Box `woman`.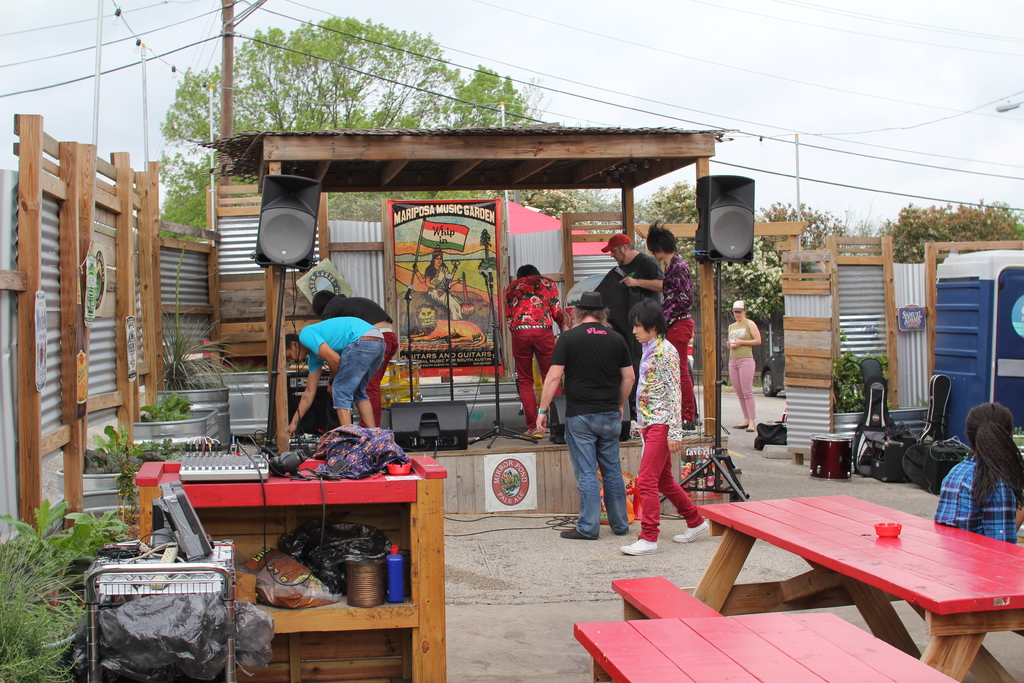
[x1=726, y1=299, x2=767, y2=431].
